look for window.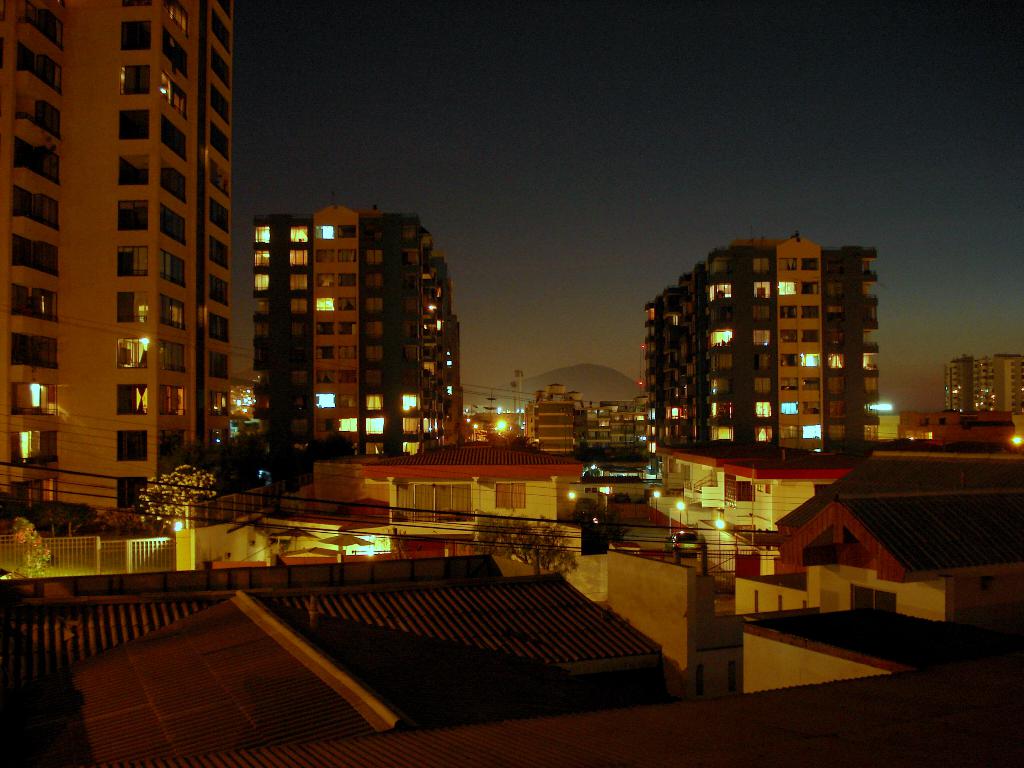
Found: 286, 223, 312, 244.
